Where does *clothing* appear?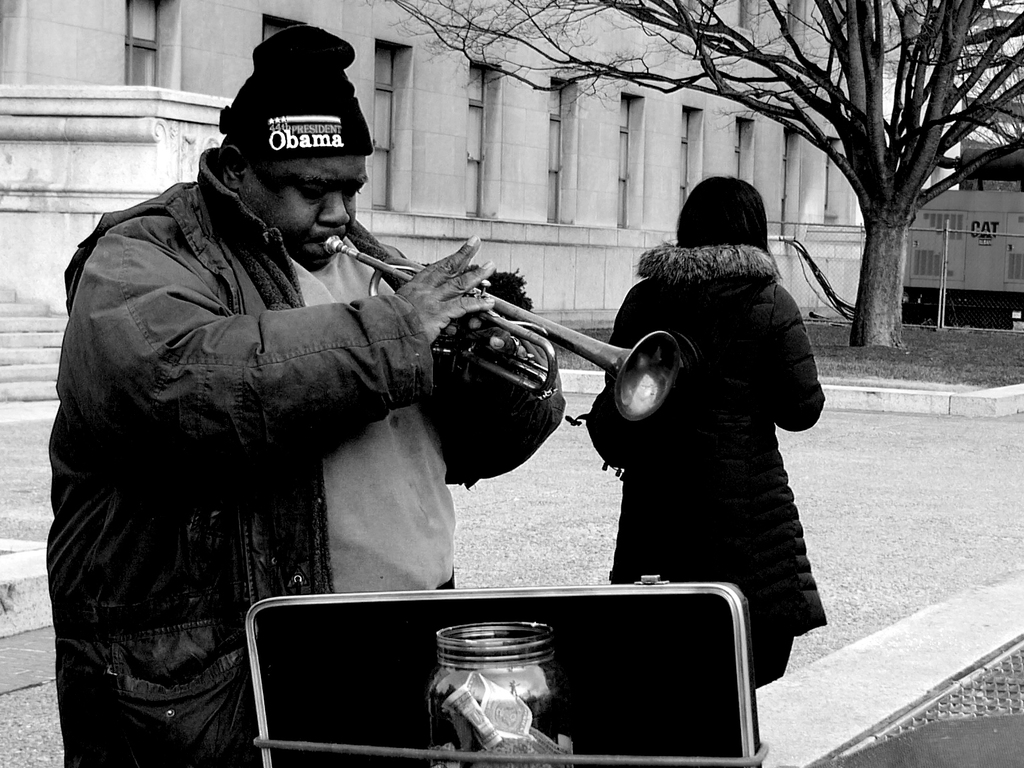
Appears at crop(47, 146, 565, 767).
